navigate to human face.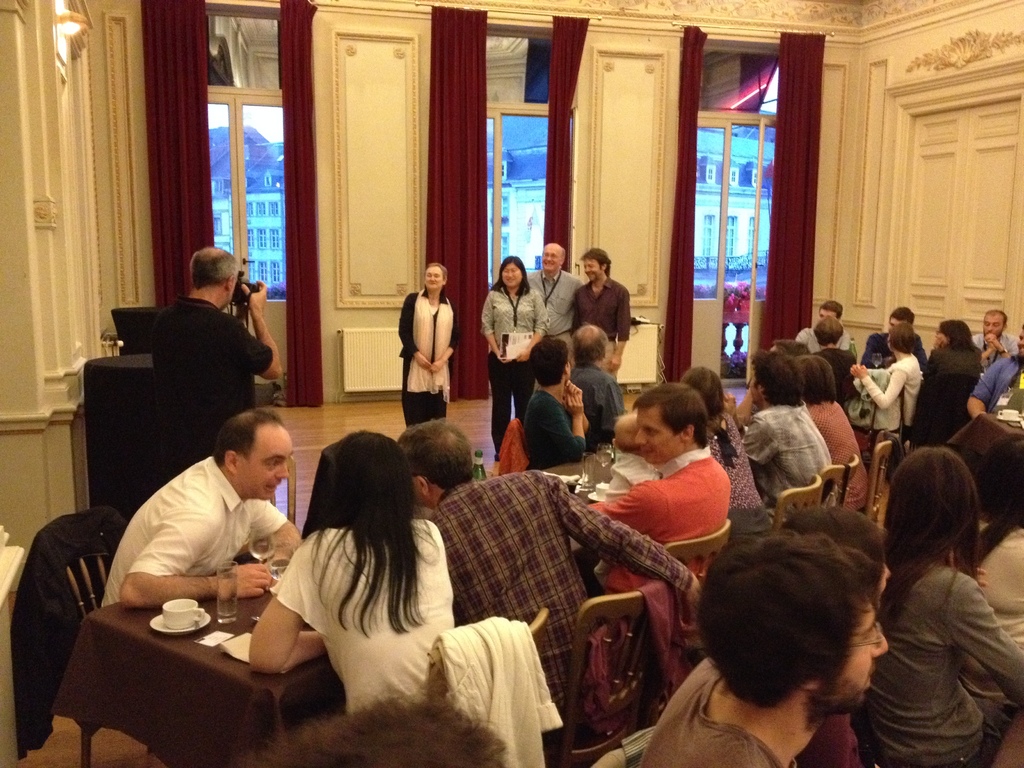
Navigation target: locate(985, 317, 1004, 335).
